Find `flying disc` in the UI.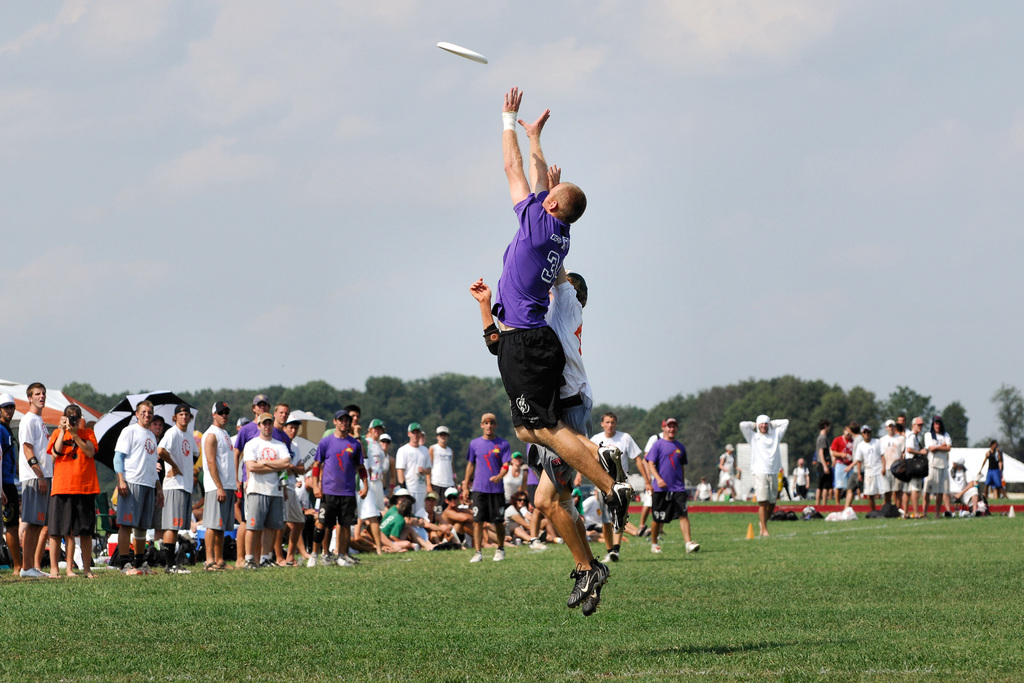
UI element at rect(435, 42, 490, 62).
